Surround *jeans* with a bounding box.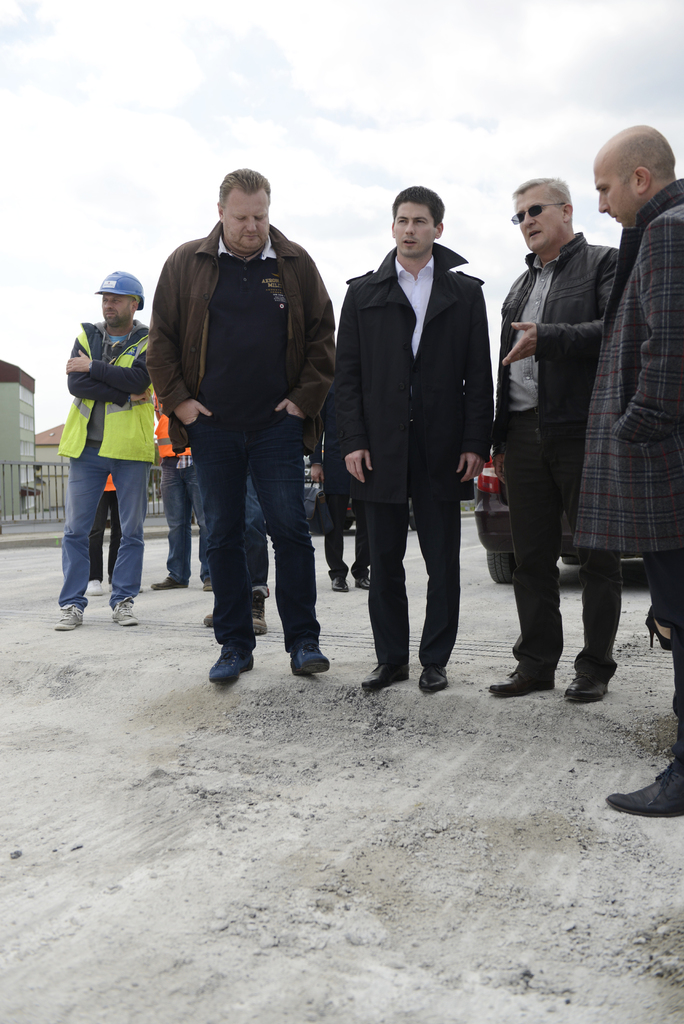
56:445:147:607.
